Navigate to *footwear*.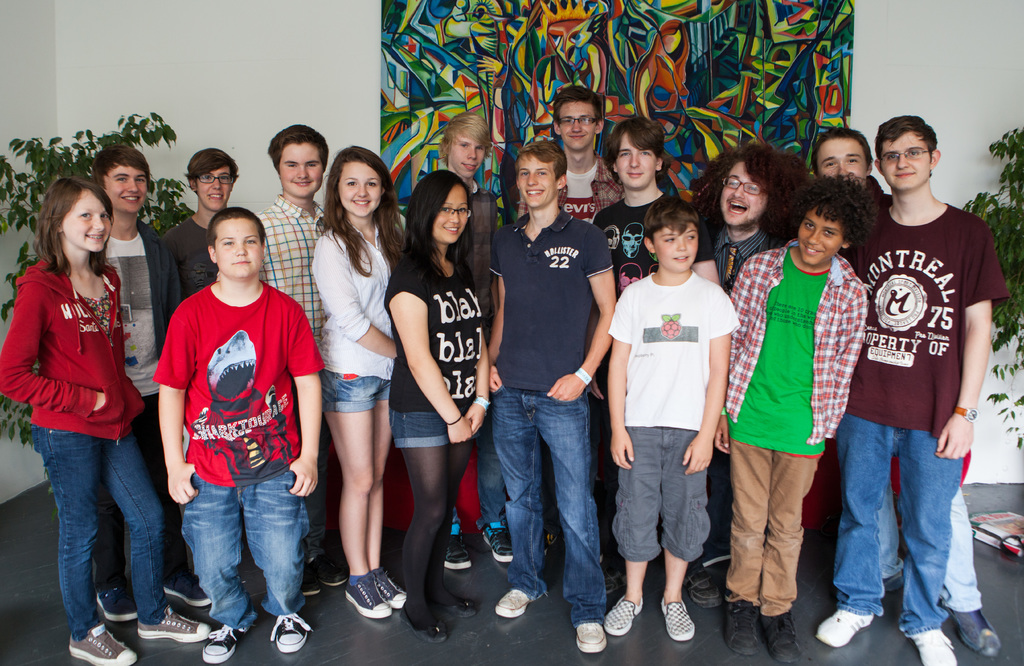
Navigation target: [left=479, top=514, right=511, bottom=564].
